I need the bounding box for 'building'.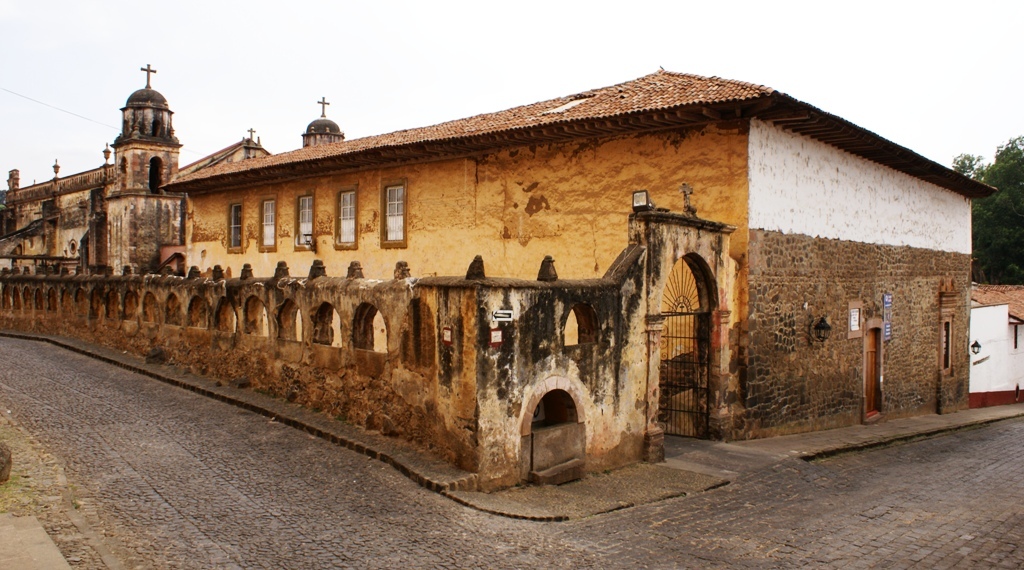
Here it is: rect(0, 63, 1023, 492).
